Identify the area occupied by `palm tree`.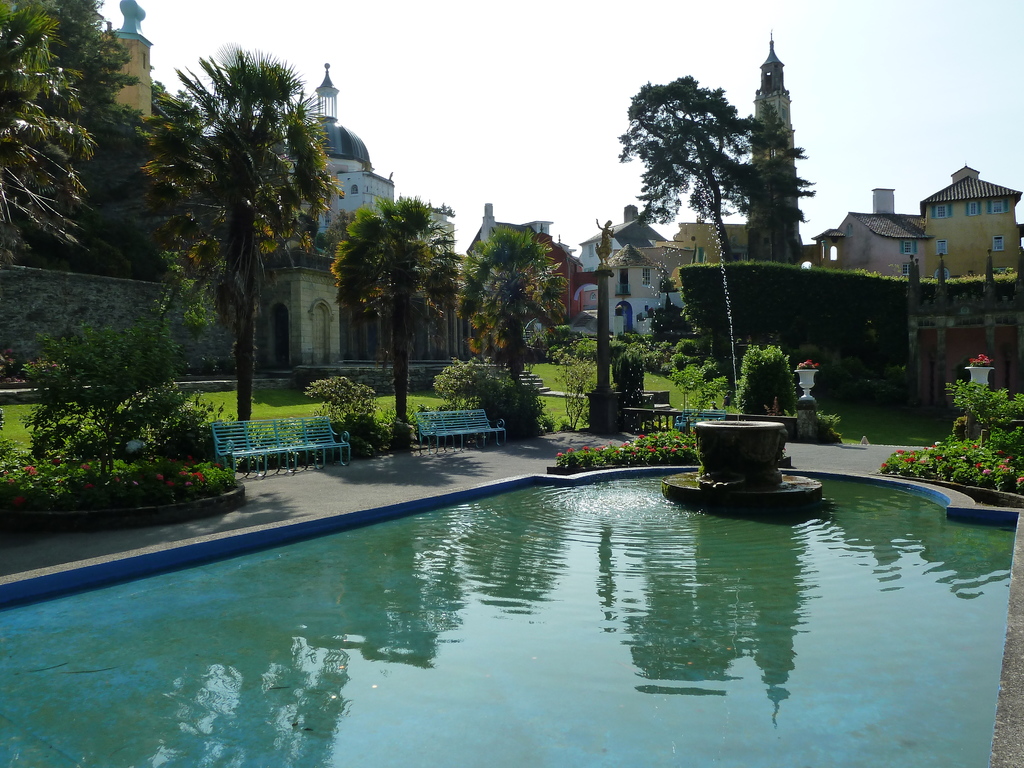
Area: x1=0, y1=0, x2=127, y2=261.
